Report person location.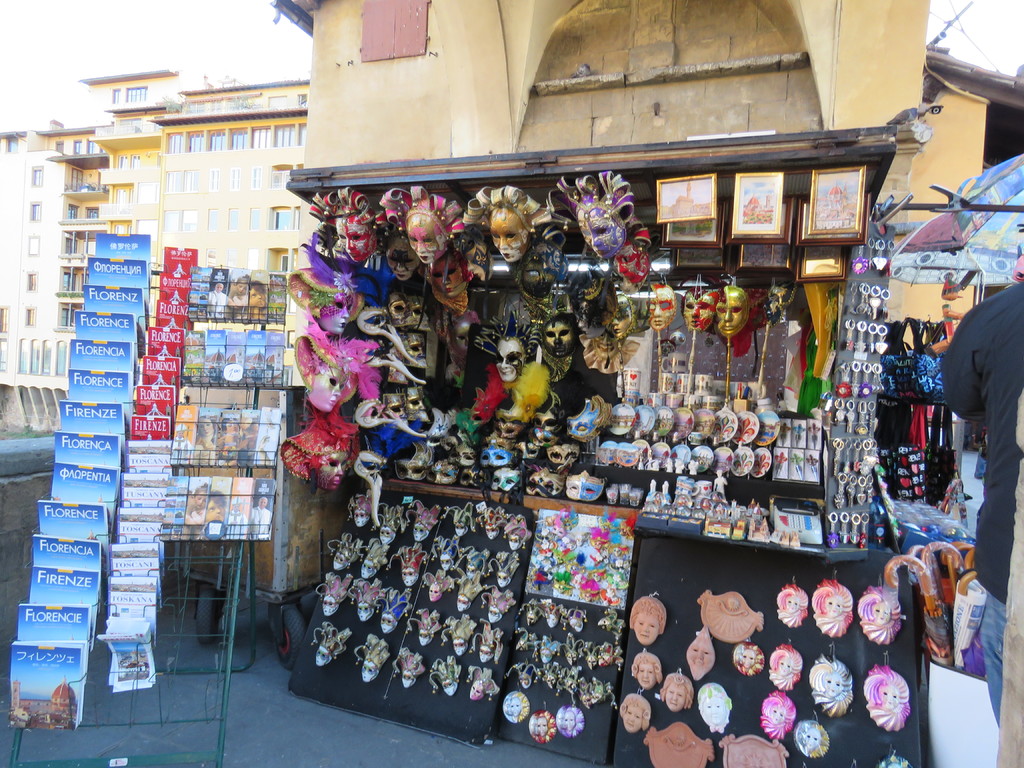
Report: 659:673:694:714.
